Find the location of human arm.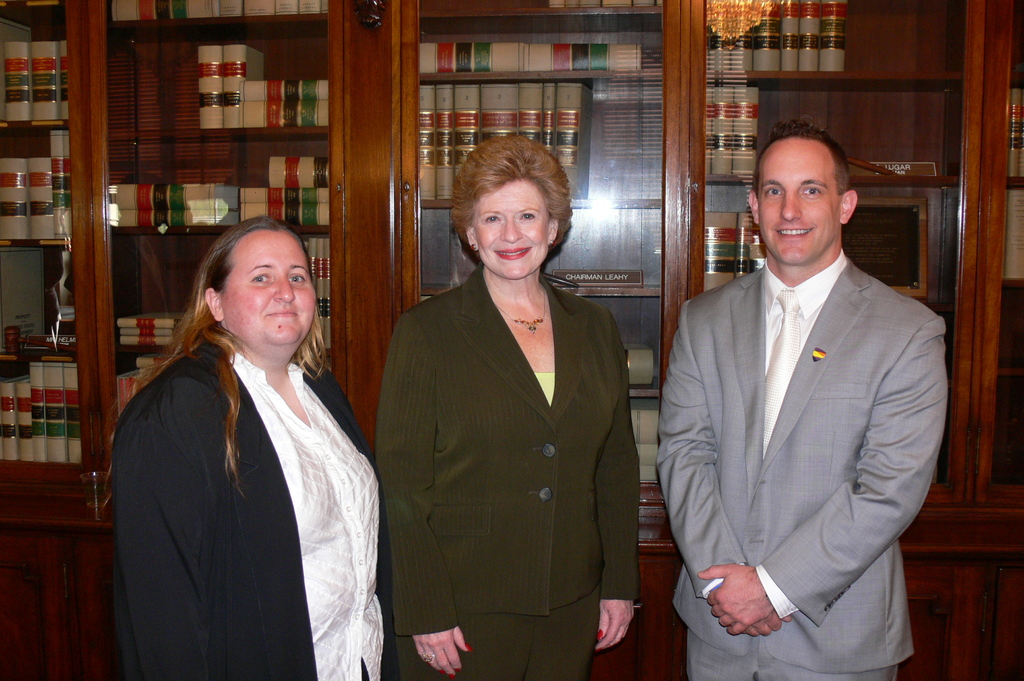
Location: x1=125, y1=382, x2=206, y2=676.
